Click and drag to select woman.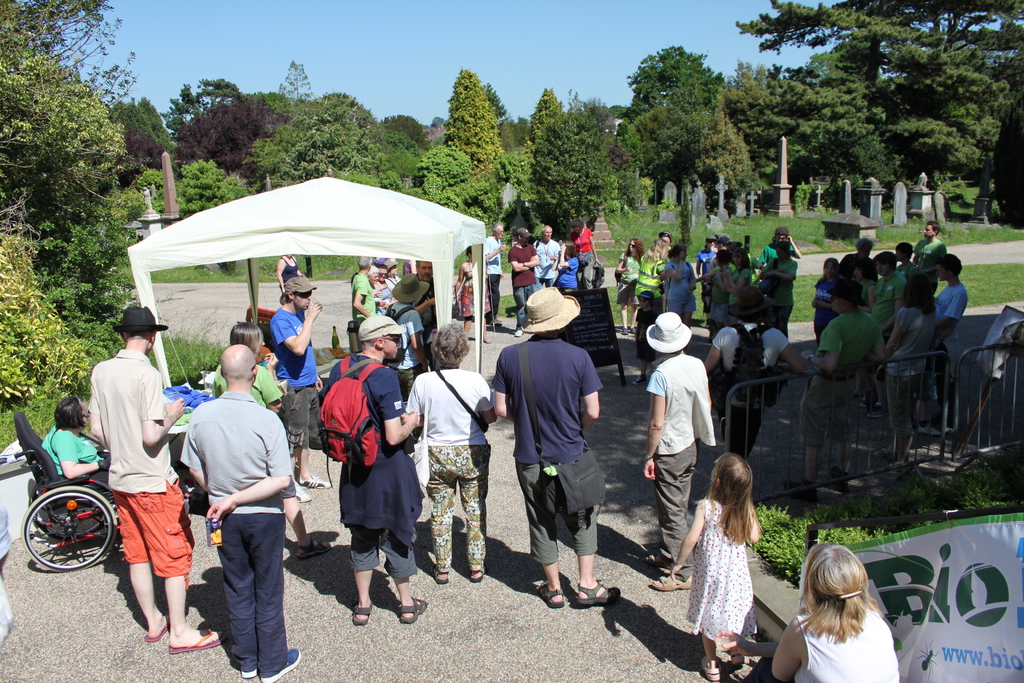
Selection: 566, 219, 595, 291.
